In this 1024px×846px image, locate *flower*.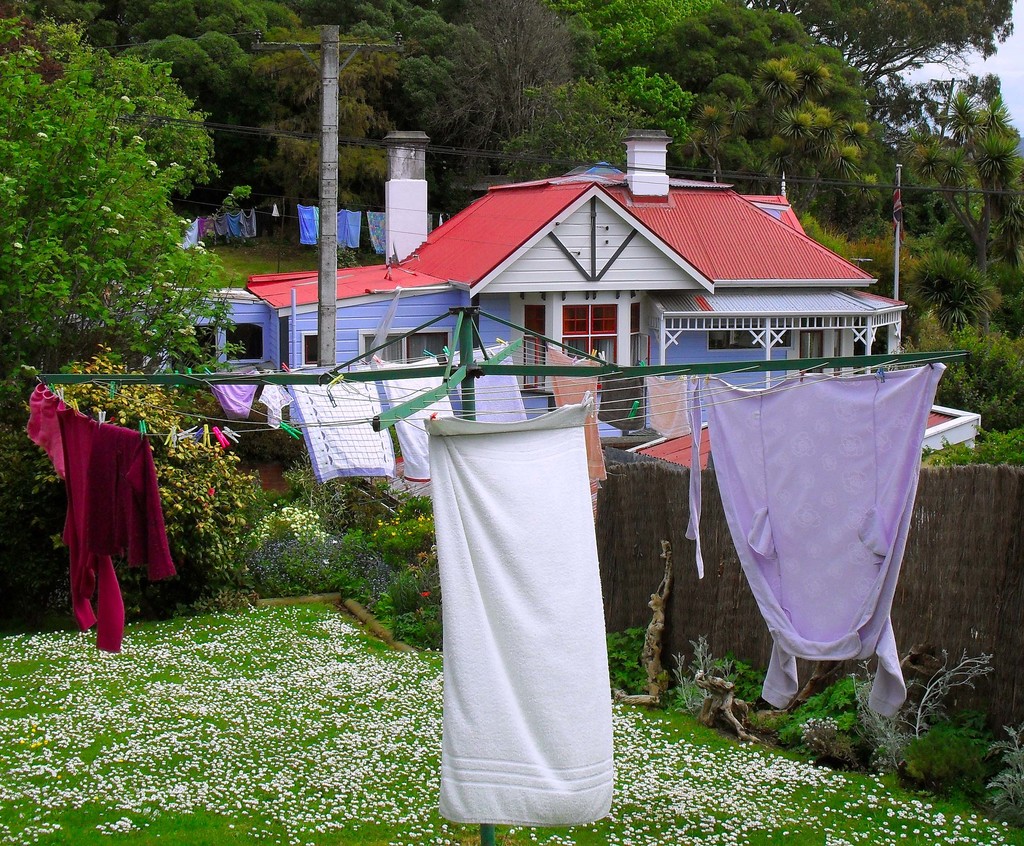
Bounding box: crop(120, 93, 129, 103).
